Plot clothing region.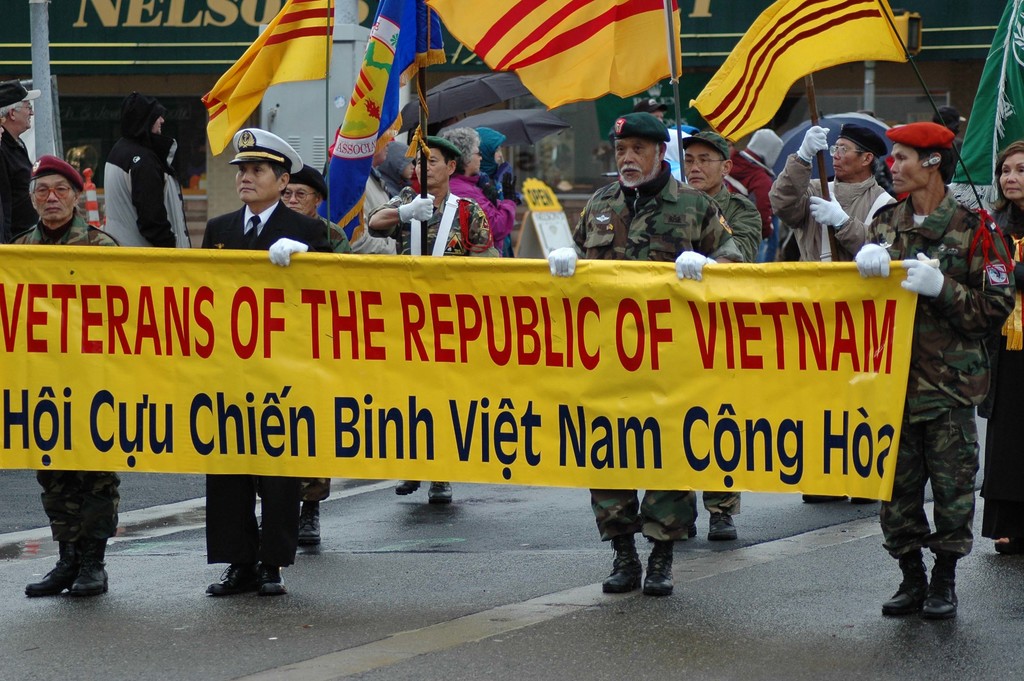
Plotted at (3, 138, 40, 240).
